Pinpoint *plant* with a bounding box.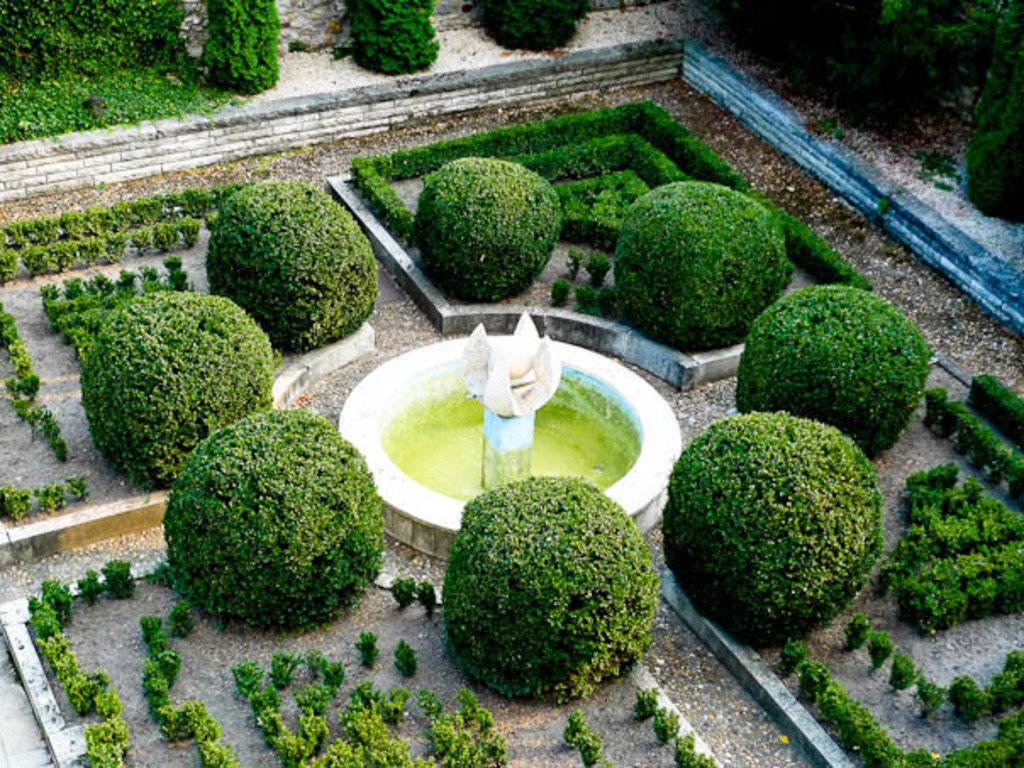
BBox(570, 249, 585, 280).
